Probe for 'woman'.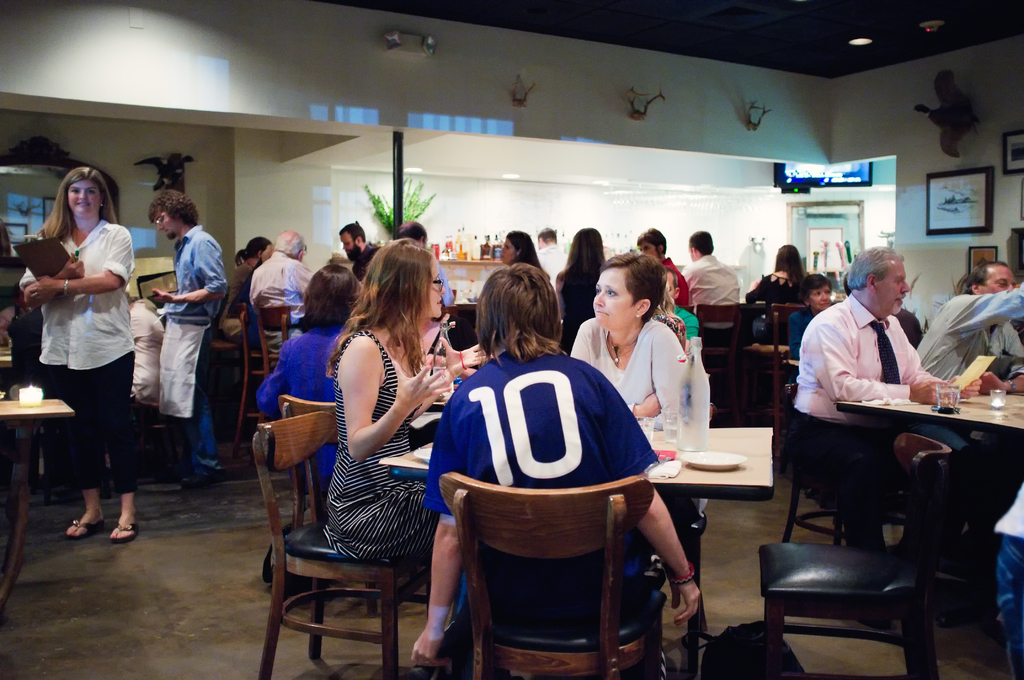
Probe result: crop(324, 239, 480, 560).
